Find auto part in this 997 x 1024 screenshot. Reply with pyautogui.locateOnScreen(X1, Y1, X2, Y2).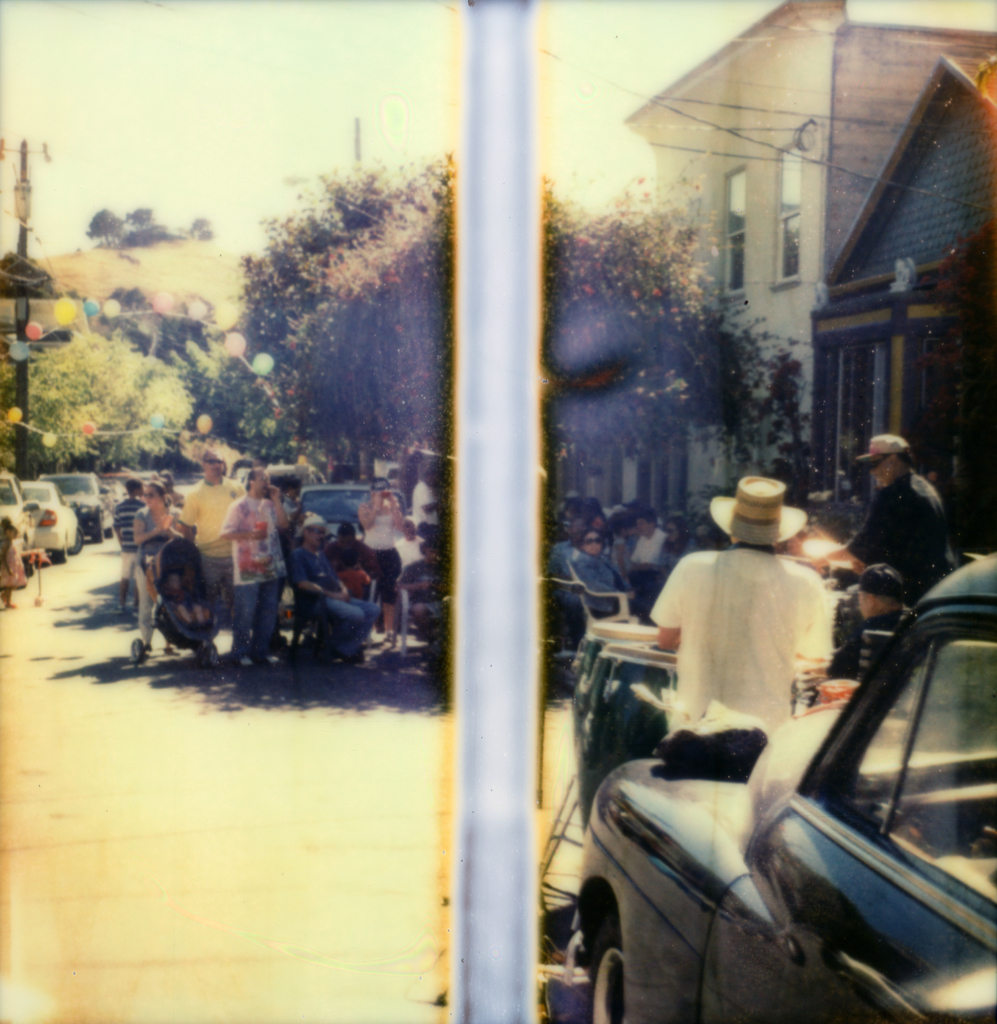
pyautogui.locateOnScreen(804, 646, 996, 920).
